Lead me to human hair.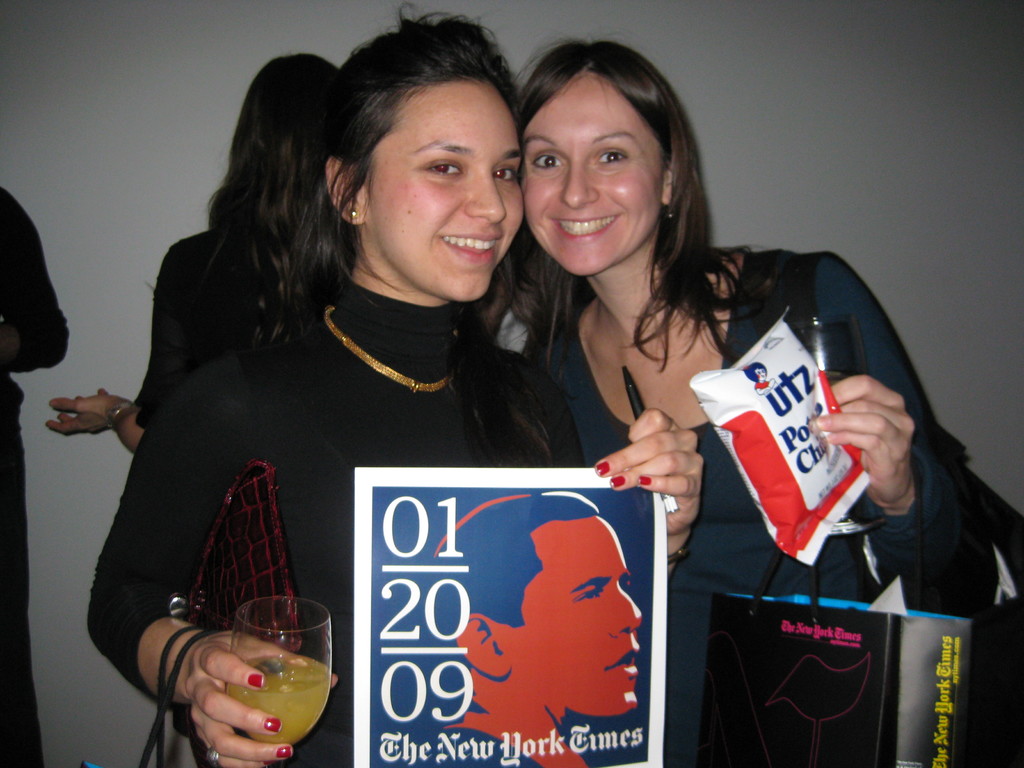
Lead to x1=206, y1=54, x2=342, y2=239.
